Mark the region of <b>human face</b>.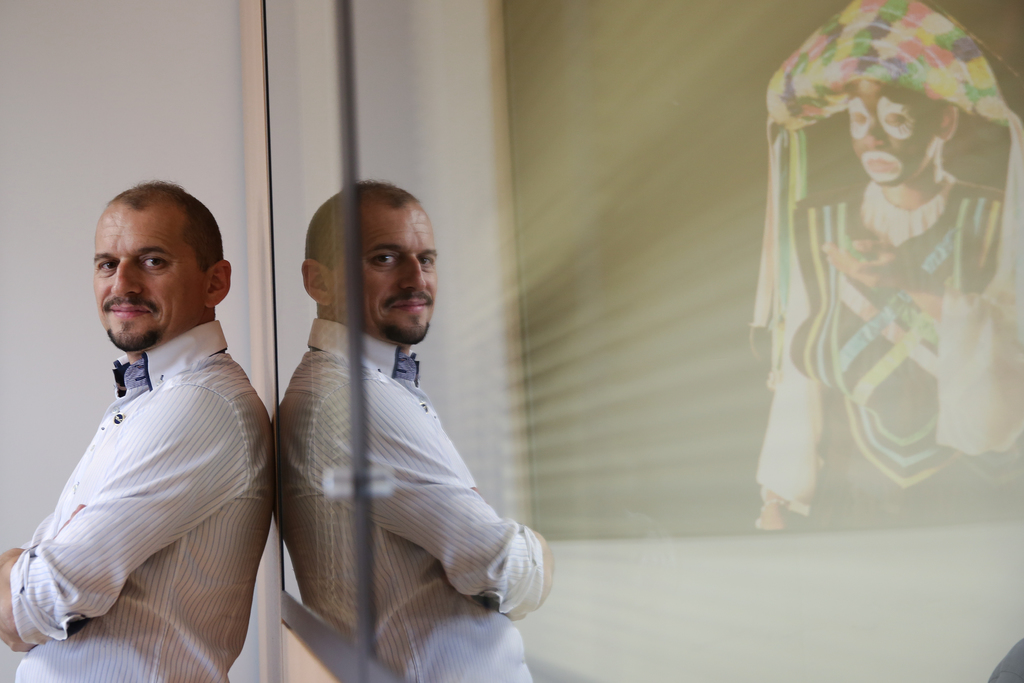
Region: box(93, 210, 204, 353).
